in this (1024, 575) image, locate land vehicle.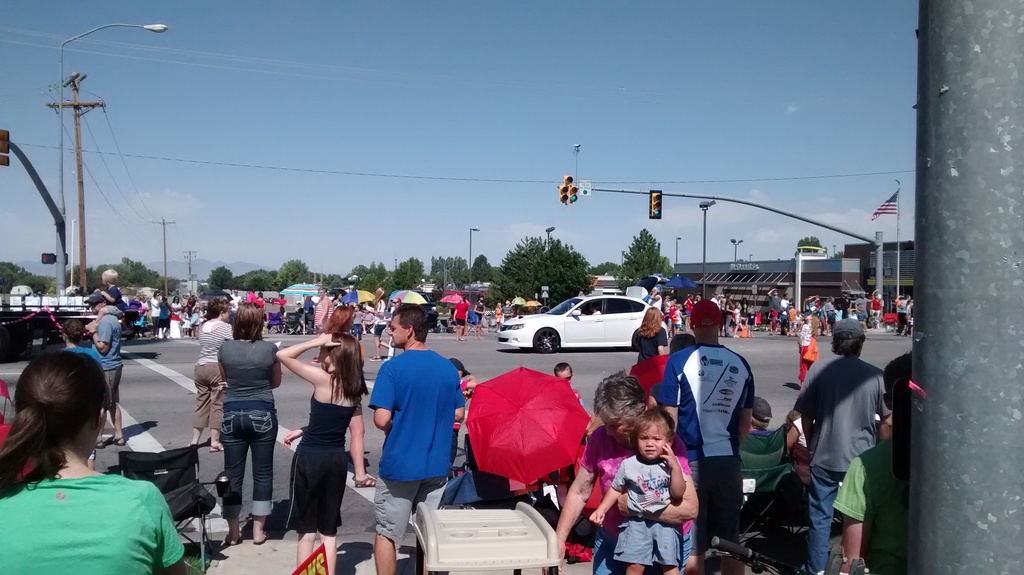
Bounding box: <box>385,291,444,330</box>.
